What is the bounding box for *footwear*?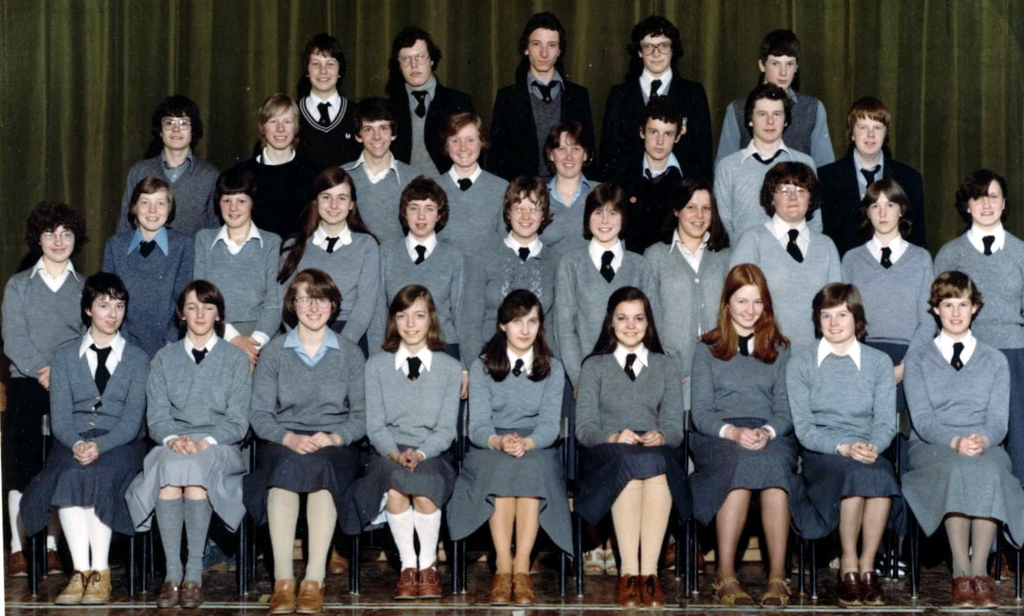
{"left": 45, "top": 551, "right": 69, "bottom": 597}.
